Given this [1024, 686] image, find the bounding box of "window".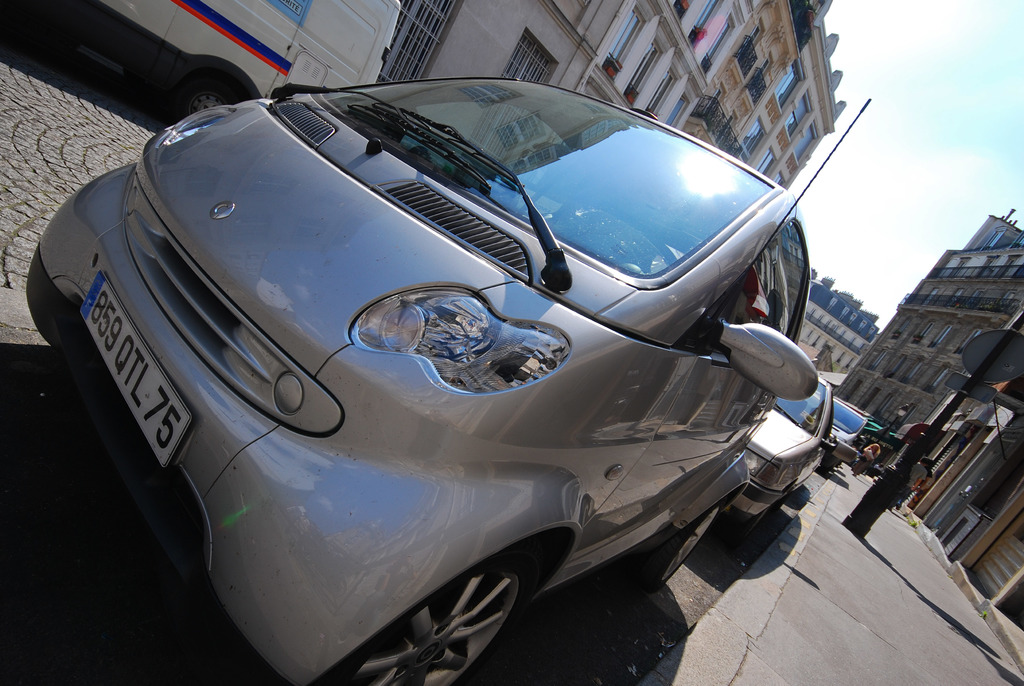
(850, 317, 856, 320).
